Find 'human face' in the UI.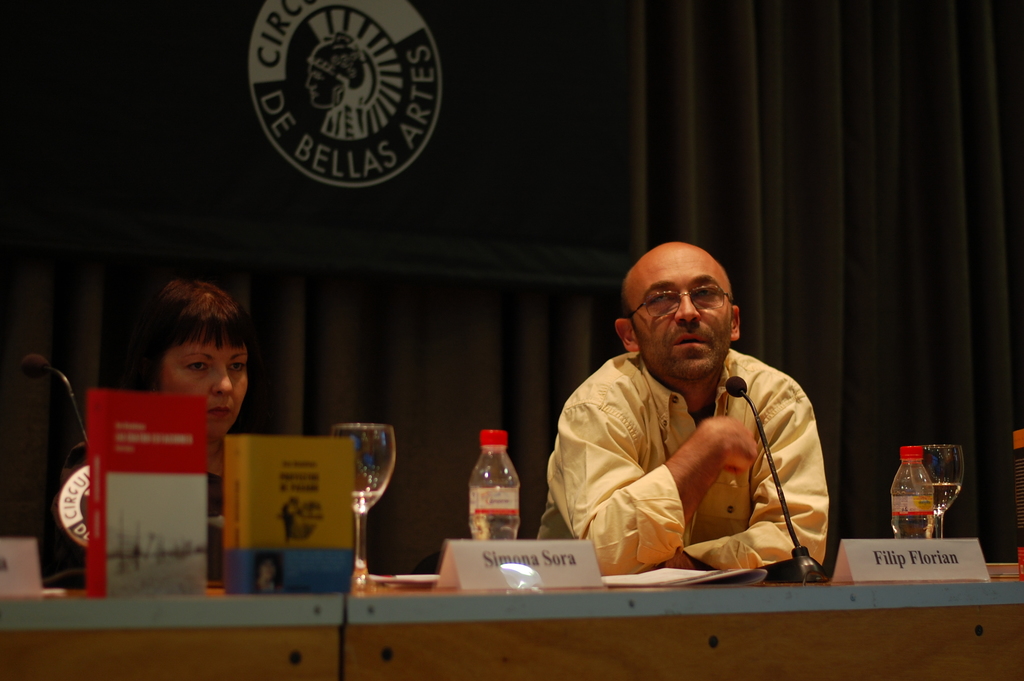
UI element at 630,240,735,382.
